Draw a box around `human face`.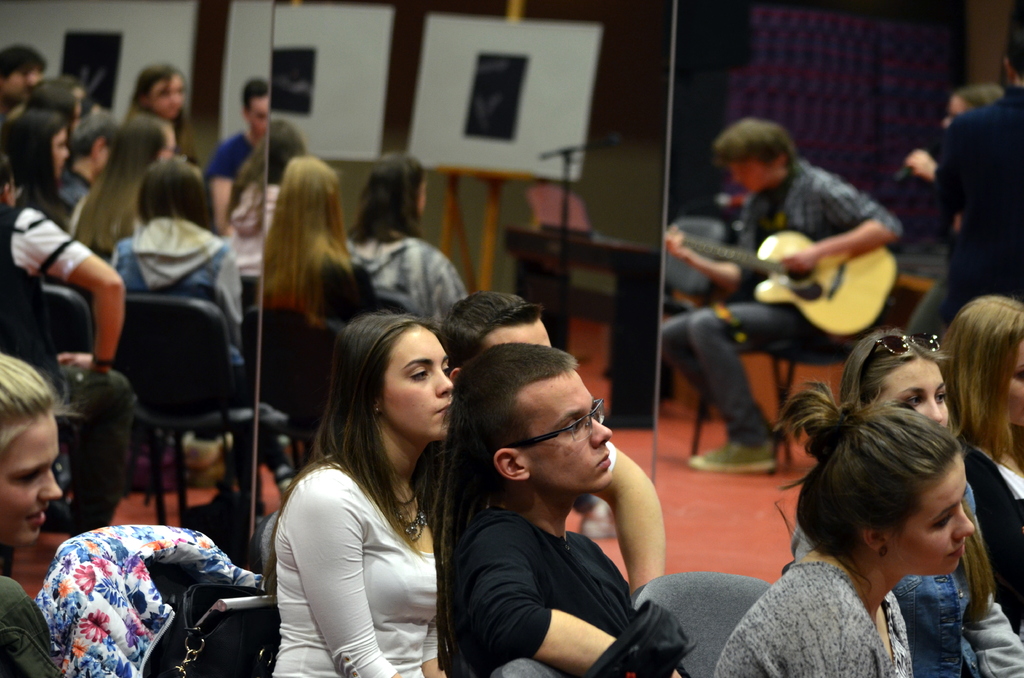
l=52, t=132, r=72, b=176.
